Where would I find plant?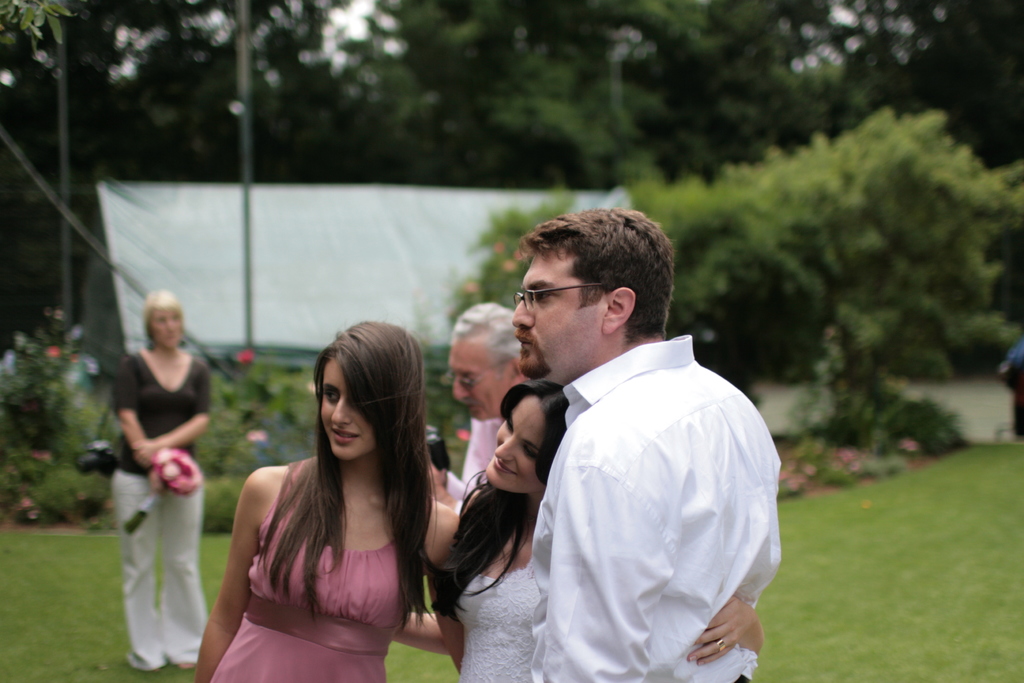
At {"x1": 815, "y1": 441, "x2": 863, "y2": 488}.
